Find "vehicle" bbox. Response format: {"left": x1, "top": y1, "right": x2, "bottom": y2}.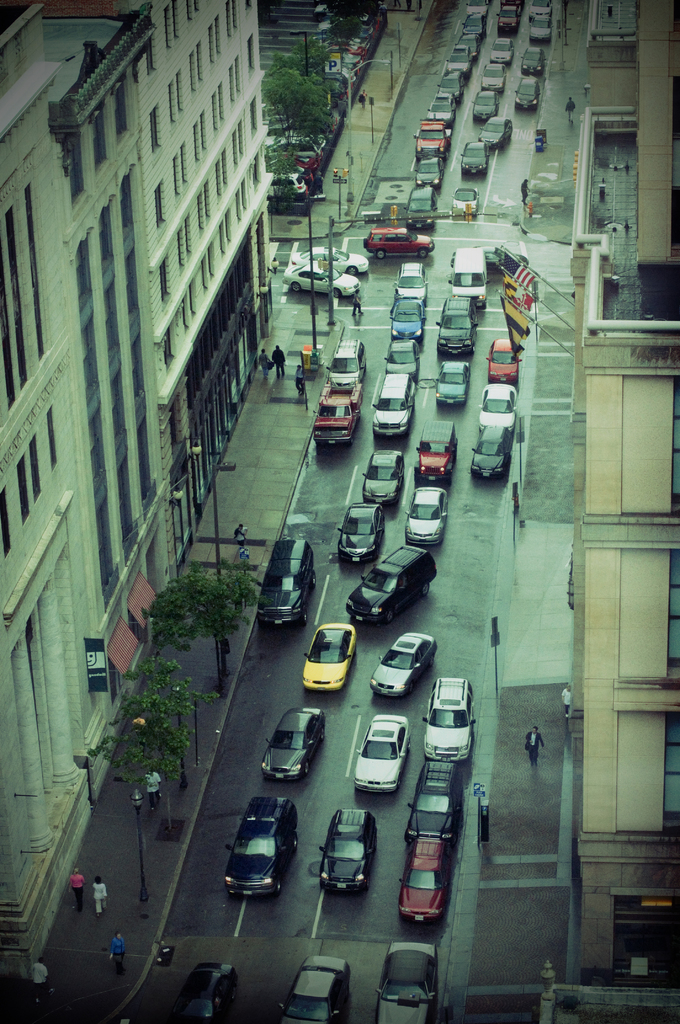
{"left": 419, "top": 122, "right": 450, "bottom": 149}.
